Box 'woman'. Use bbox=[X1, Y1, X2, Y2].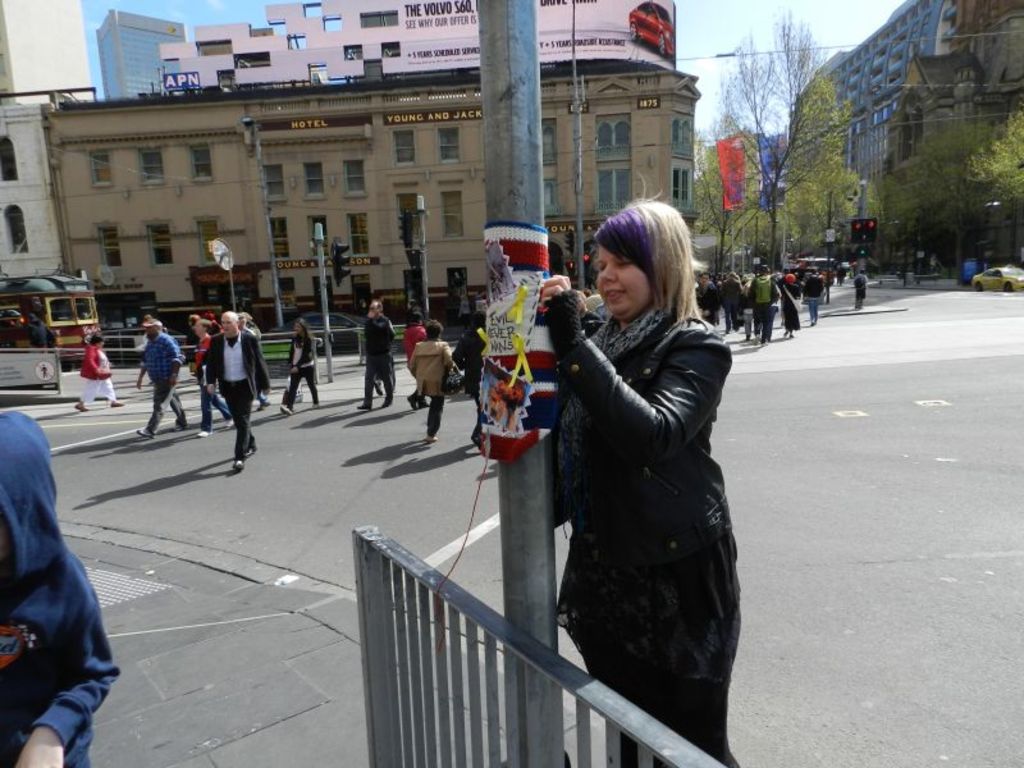
bbox=[785, 275, 800, 332].
